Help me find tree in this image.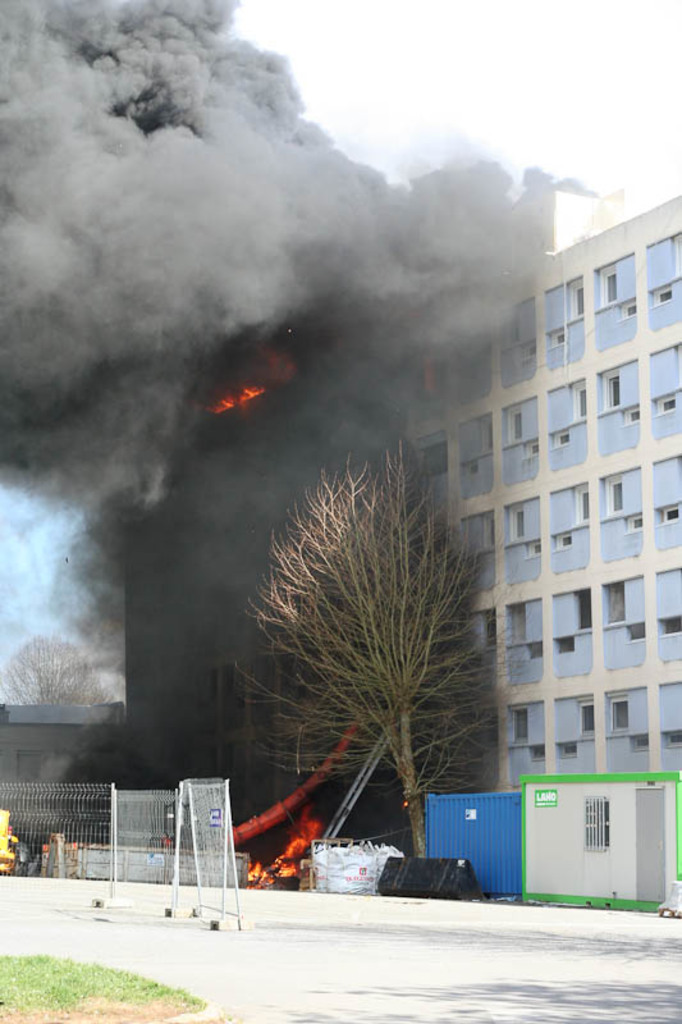
Found it: (251, 447, 471, 920).
